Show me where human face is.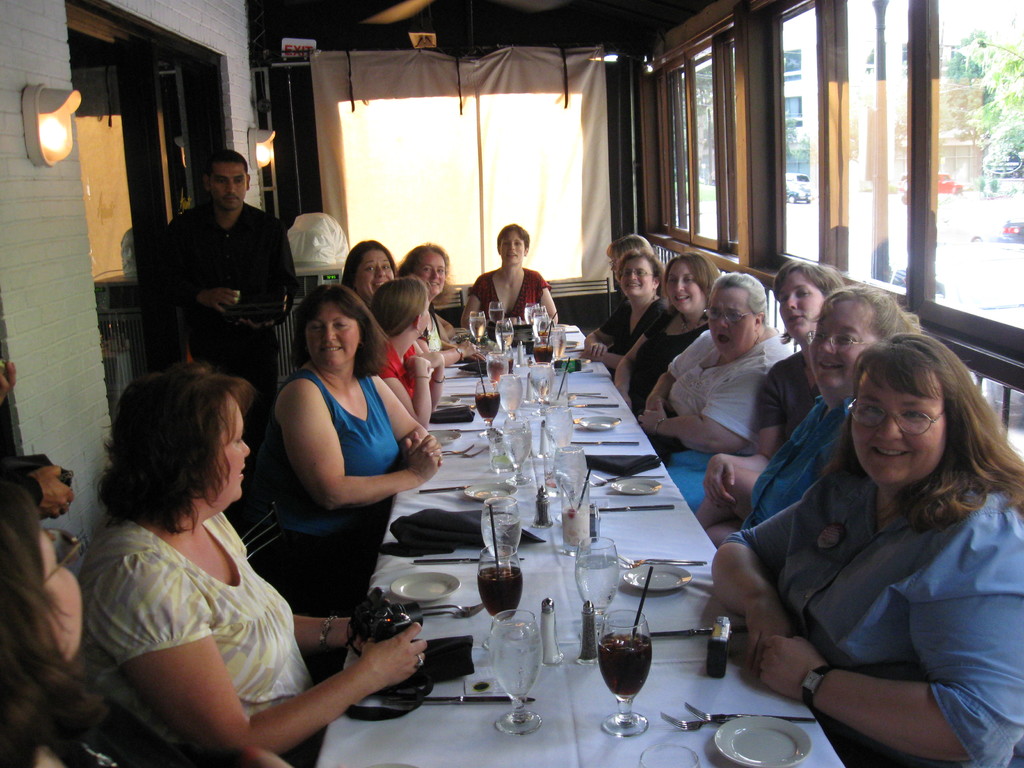
human face is at box=[847, 356, 943, 484].
